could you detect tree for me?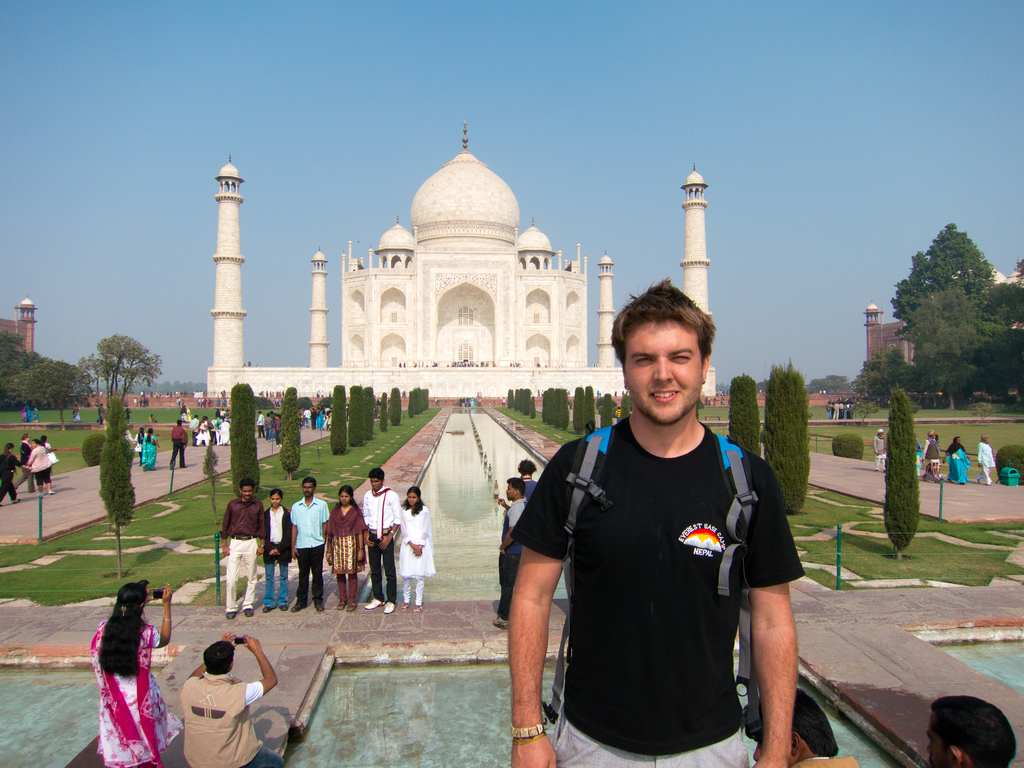
Detection result: 899, 280, 989, 410.
